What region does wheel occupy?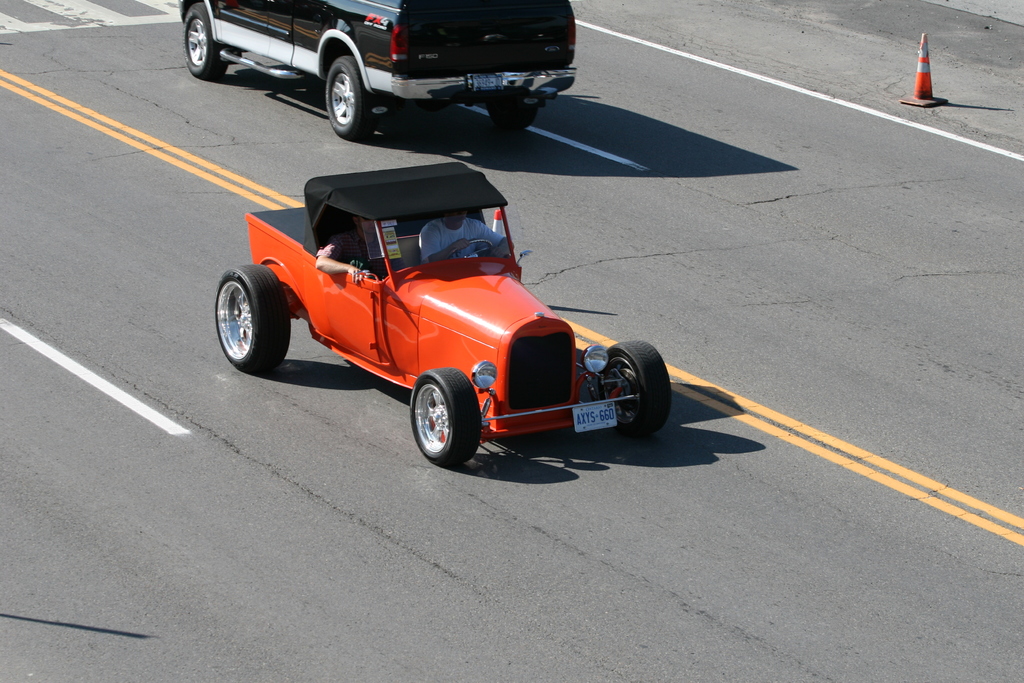
detection(182, 4, 225, 81).
